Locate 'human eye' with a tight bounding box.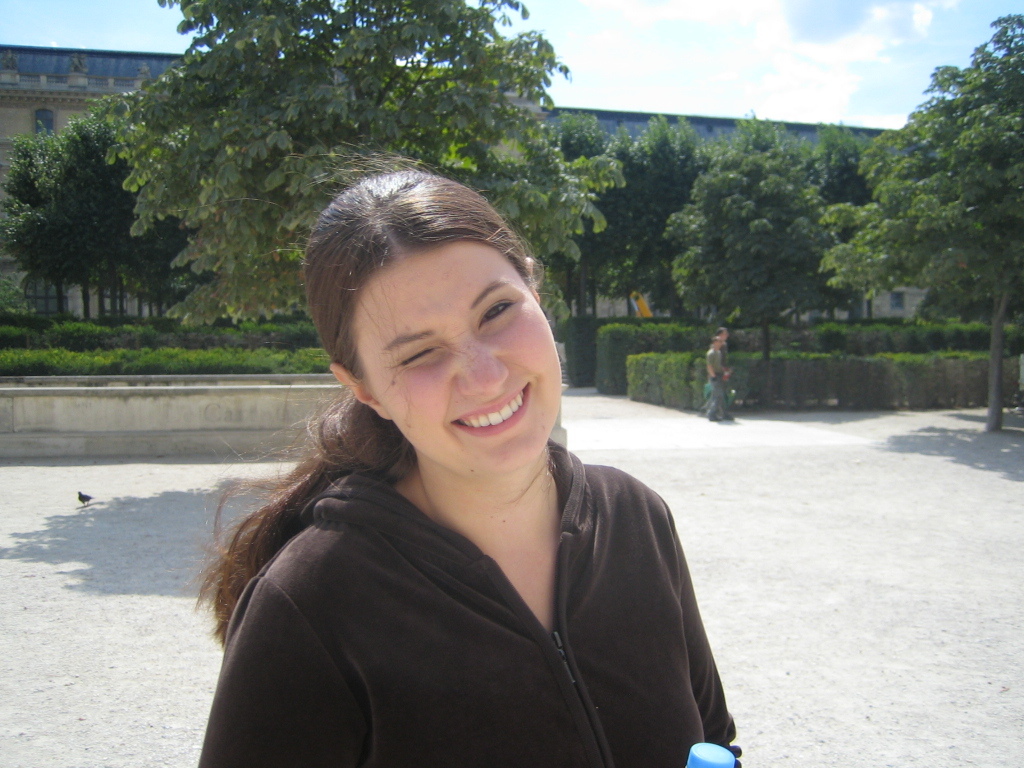
[474,292,520,330].
